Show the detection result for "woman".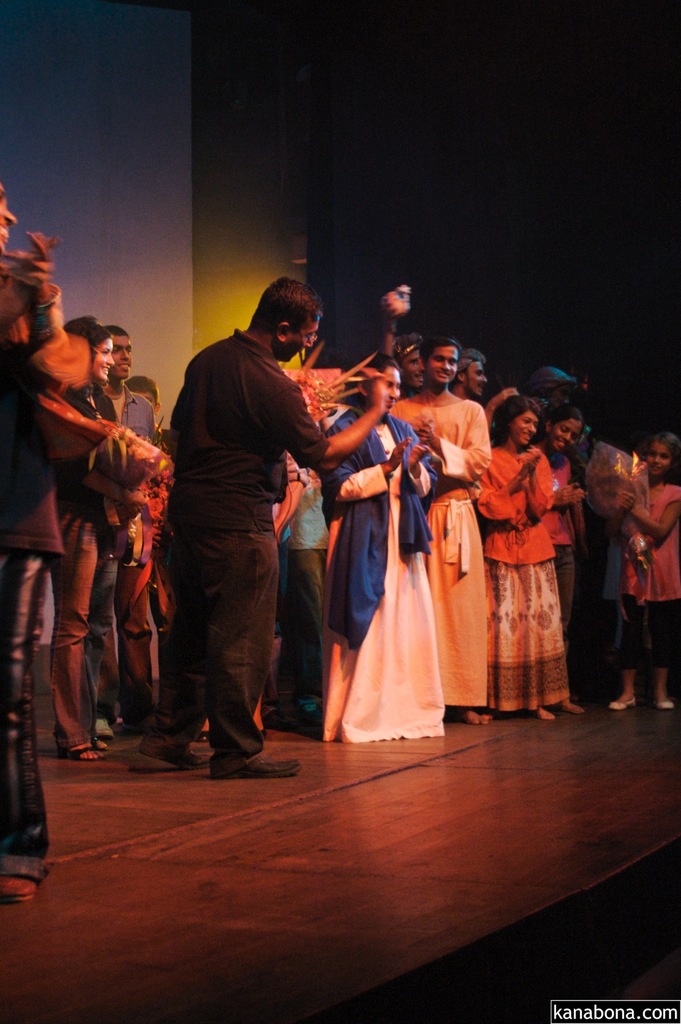
rect(536, 393, 585, 718).
